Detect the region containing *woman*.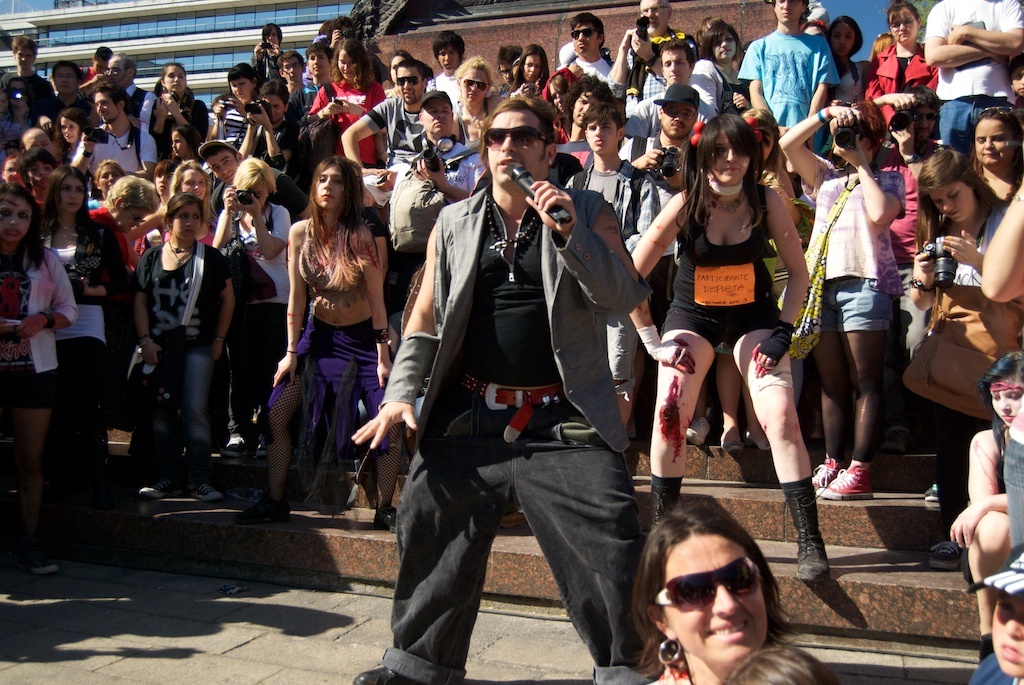
box=[211, 158, 294, 457].
